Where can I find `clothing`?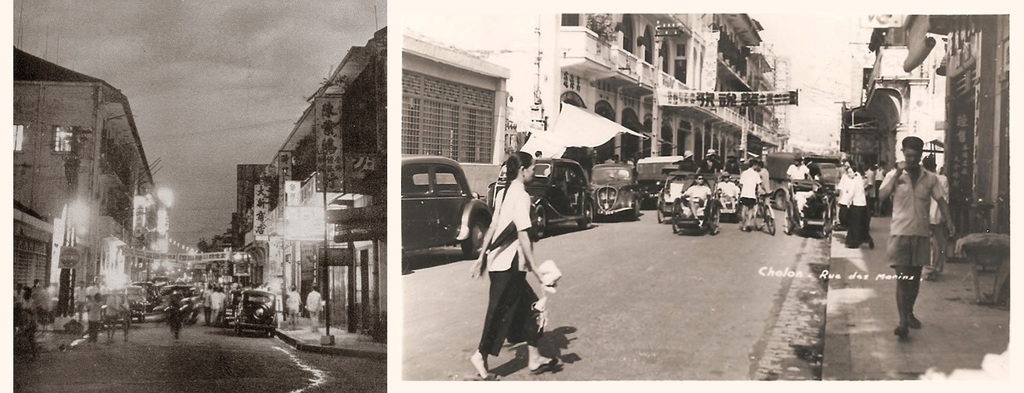
You can find it at locate(682, 183, 706, 214).
